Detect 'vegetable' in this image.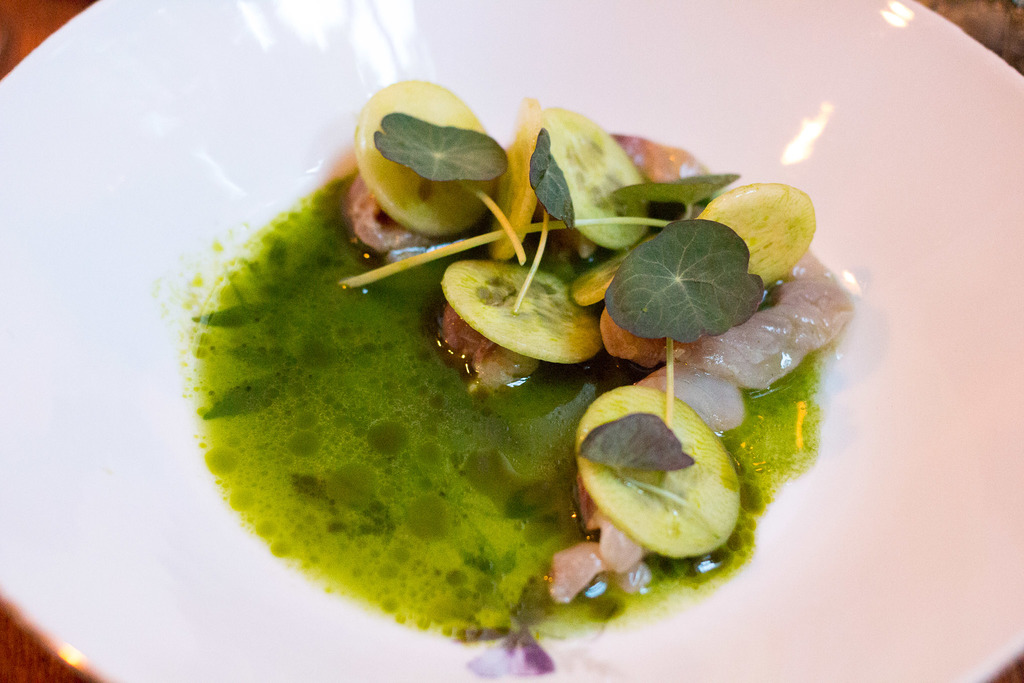
Detection: [x1=568, y1=384, x2=751, y2=561].
